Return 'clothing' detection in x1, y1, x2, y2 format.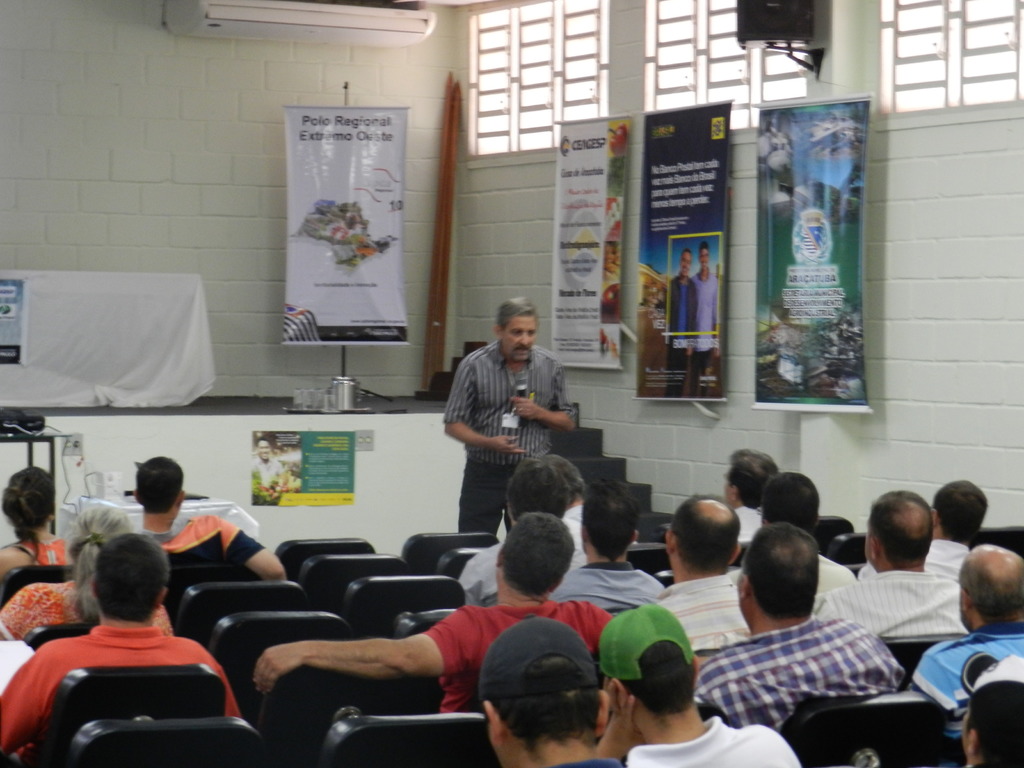
0, 631, 241, 715.
